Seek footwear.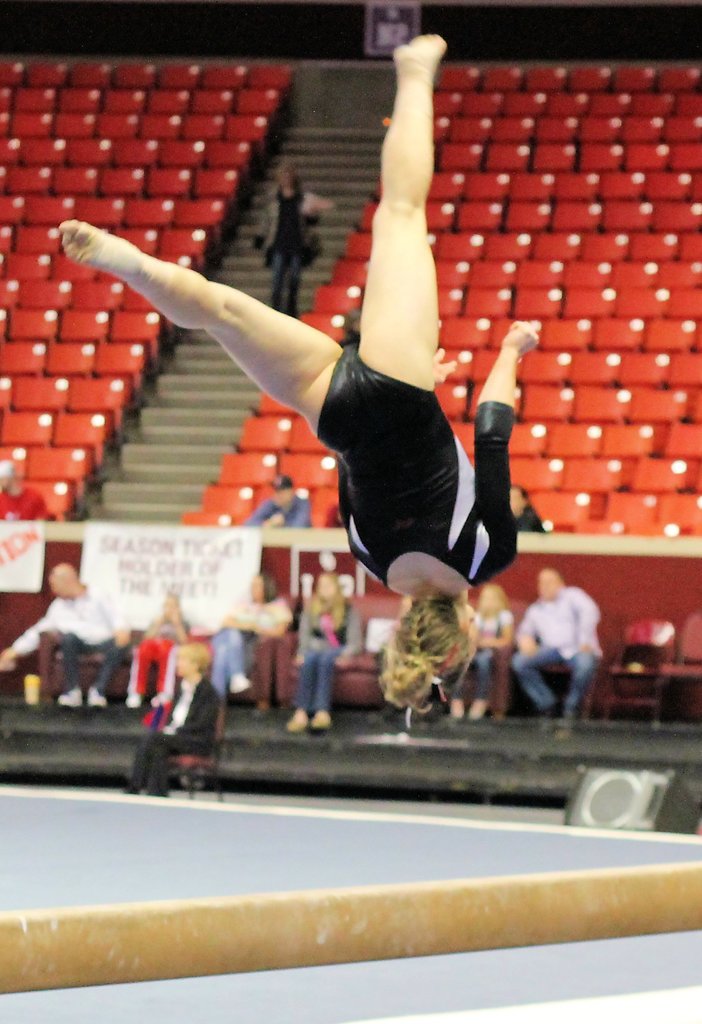
box(469, 701, 492, 724).
